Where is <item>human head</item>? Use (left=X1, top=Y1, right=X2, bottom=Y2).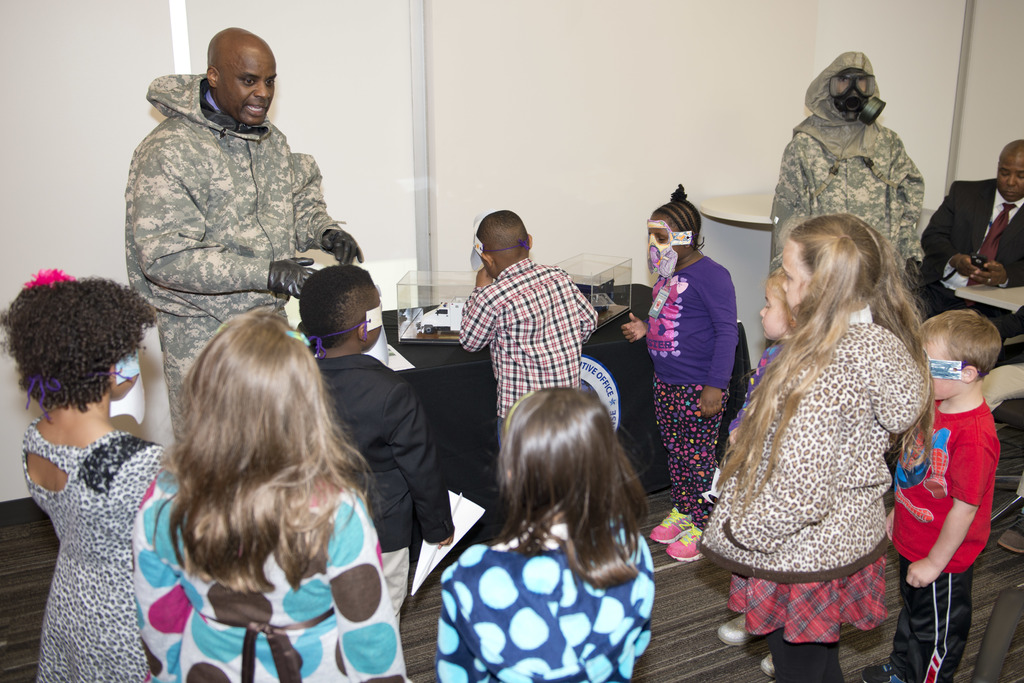
(left=808, top=50, right=886, bottom=124).
